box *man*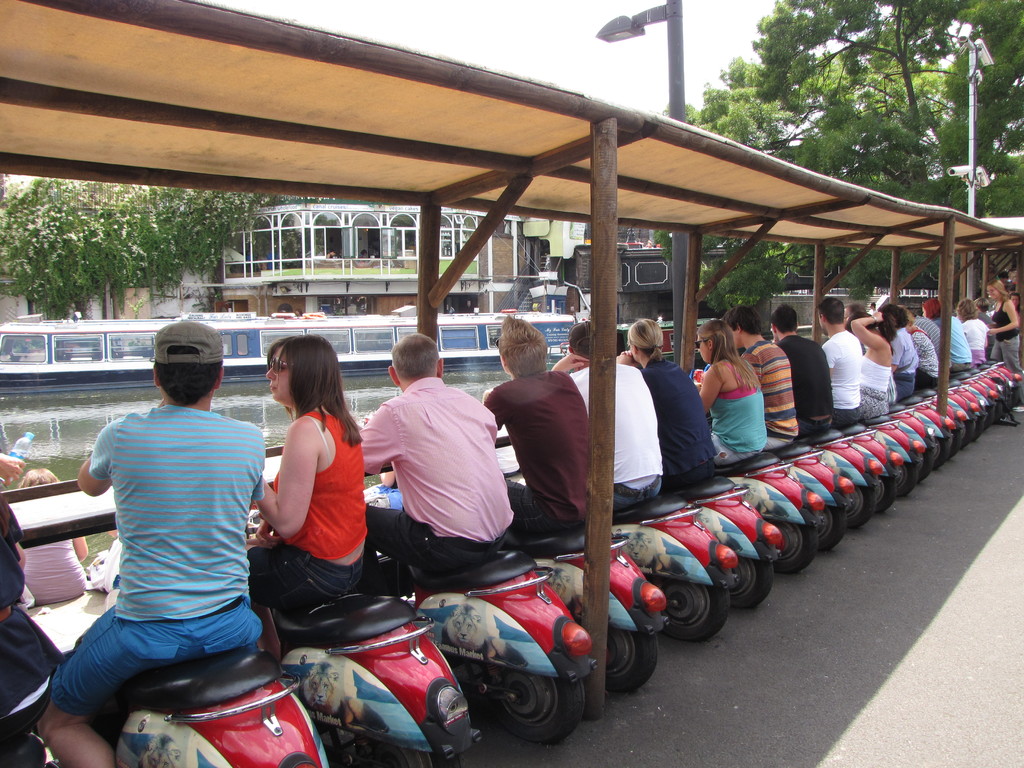
[478,311,602,528]
